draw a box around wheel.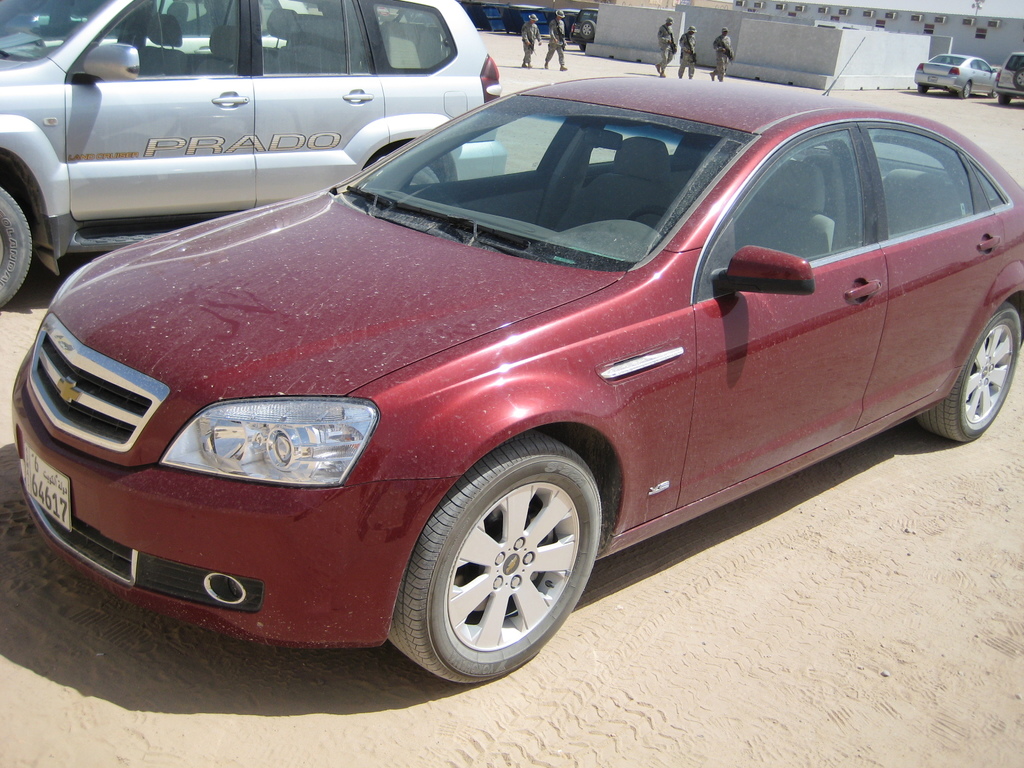
select_region(916, 84, 927, 94).
